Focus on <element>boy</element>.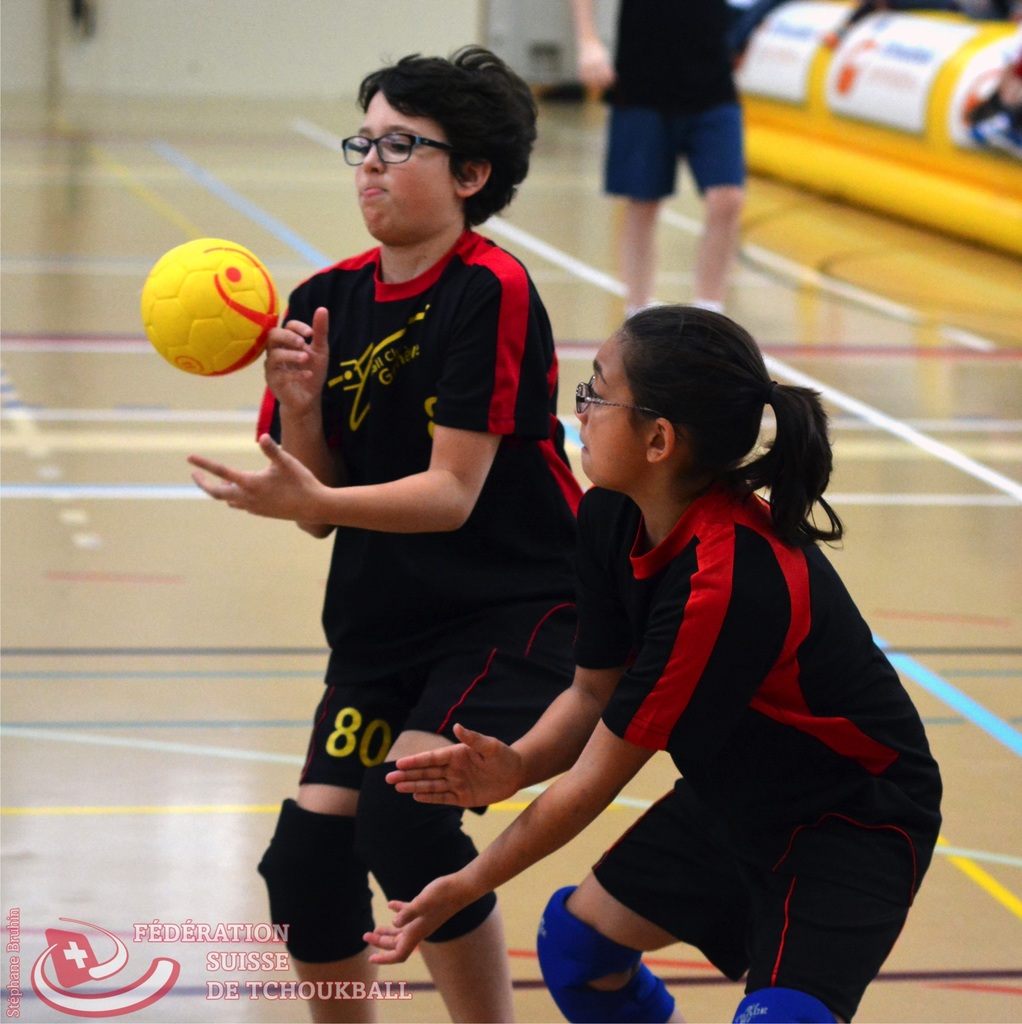
Focused at (190,49,577,1023).
